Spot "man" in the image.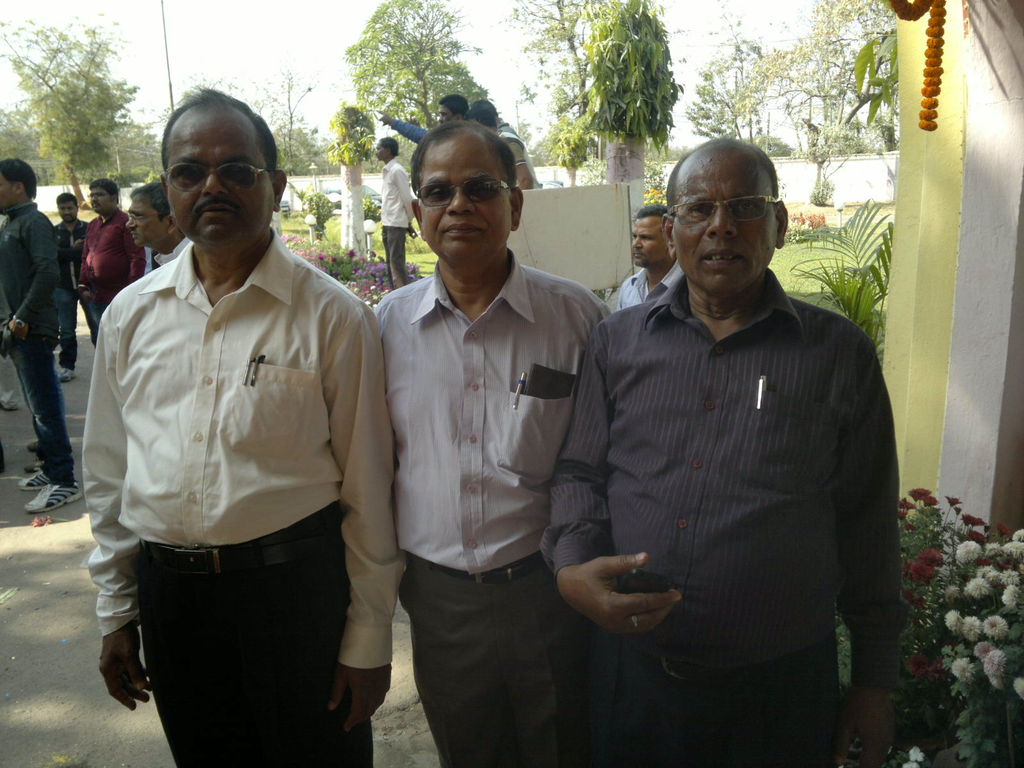
"man" found at locate(82, 87, 392, 767).
